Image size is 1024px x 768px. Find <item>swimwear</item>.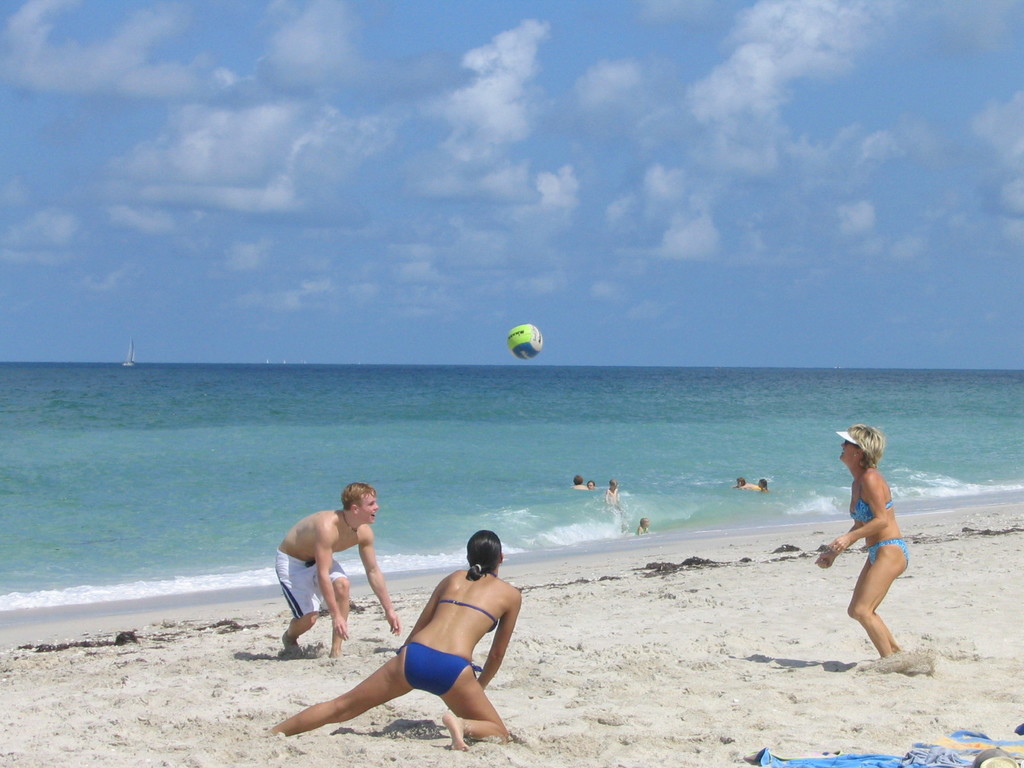
x1=440 y1=599 x2=494 y2=633.
